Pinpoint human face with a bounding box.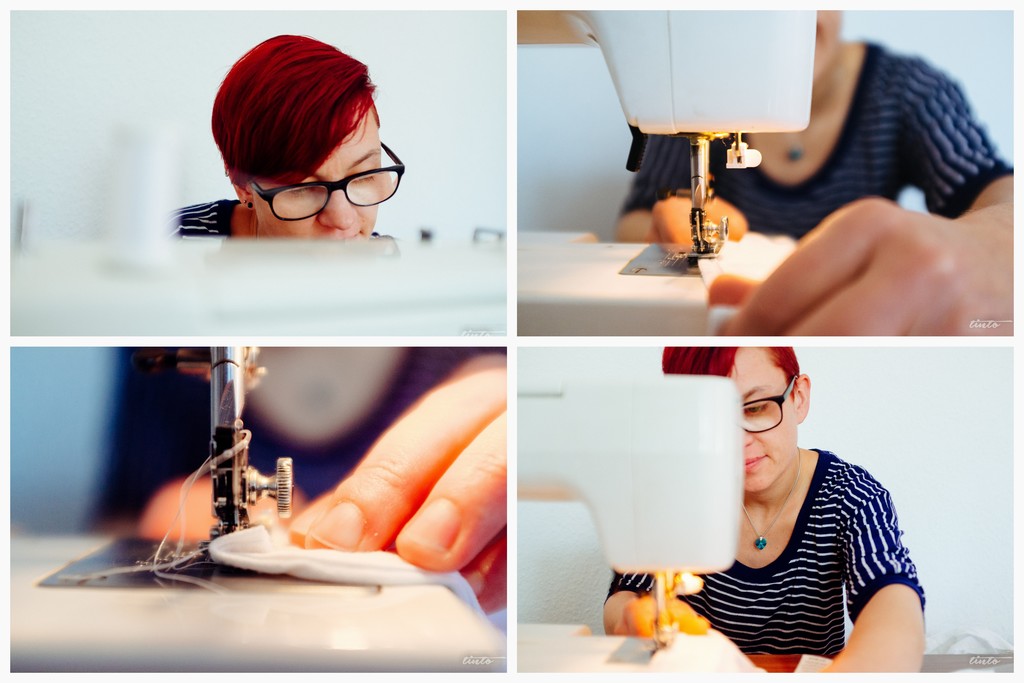
[x1=249, y1=103, x2=382, y2=243].
